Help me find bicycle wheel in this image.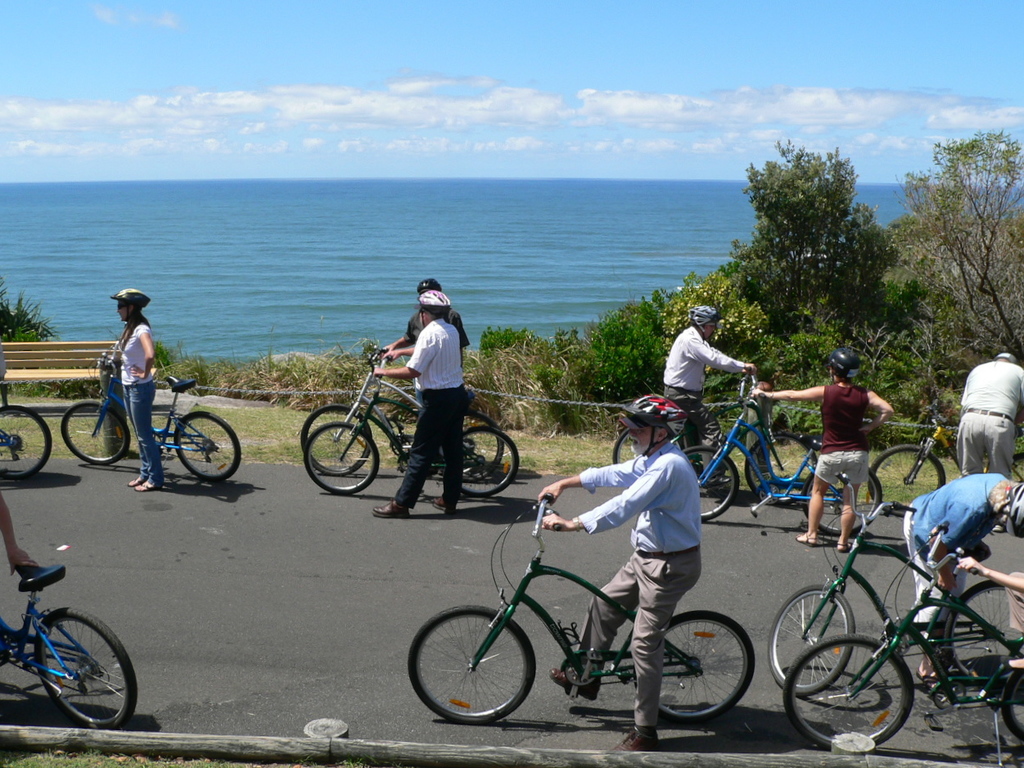
Found it: x1=298, y1=401, x2=370, y2=477.
